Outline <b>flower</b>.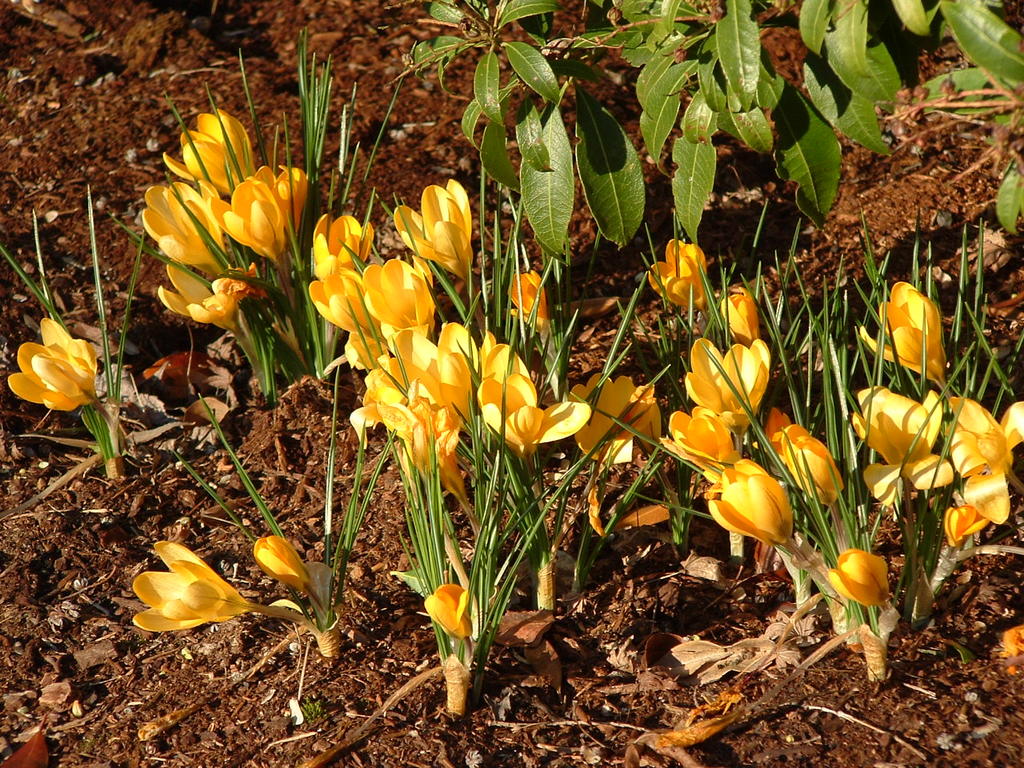
Outline: [x1=721, y1=287, x2=757, y2=343].
